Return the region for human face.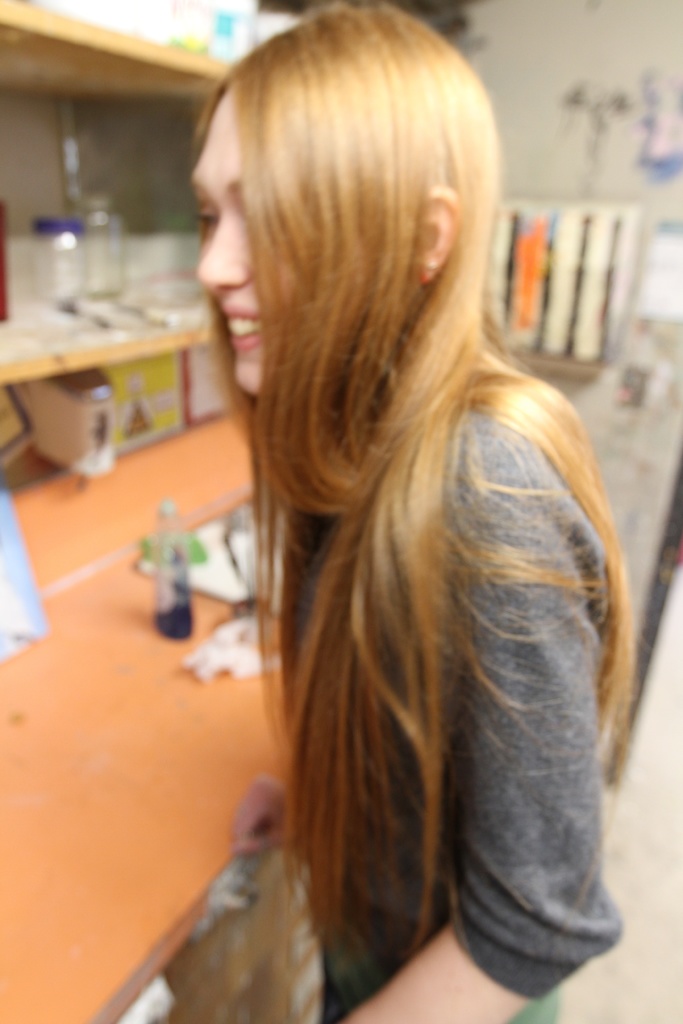
x1=191 y1=88 x2=294 y2=396.
